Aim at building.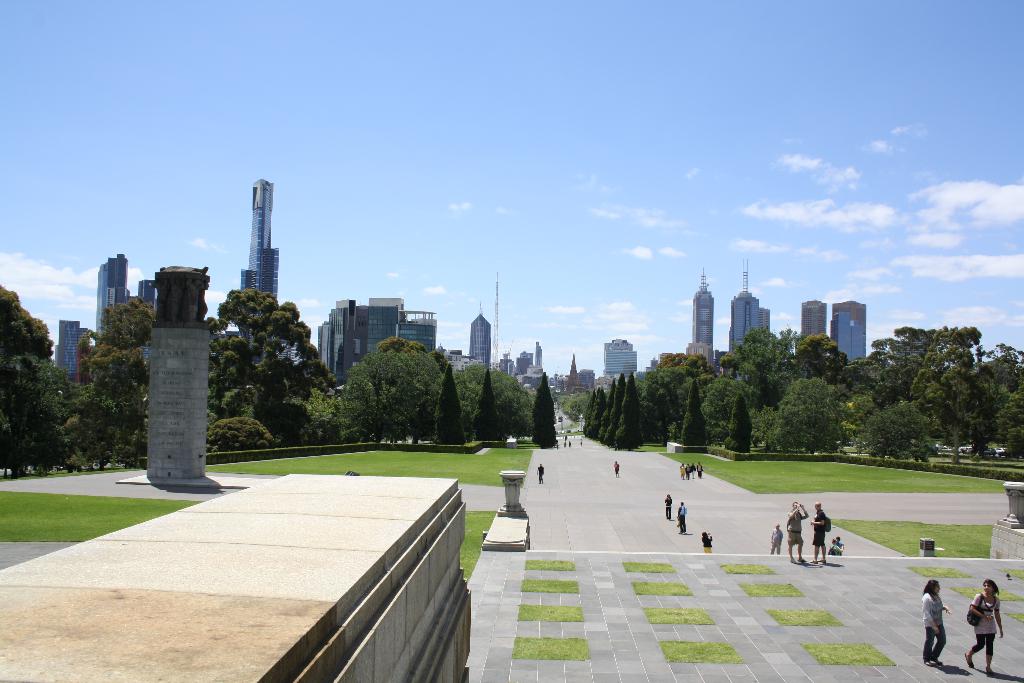
Aimed at [x1=803, y1=302, x2=832, y2=350].
